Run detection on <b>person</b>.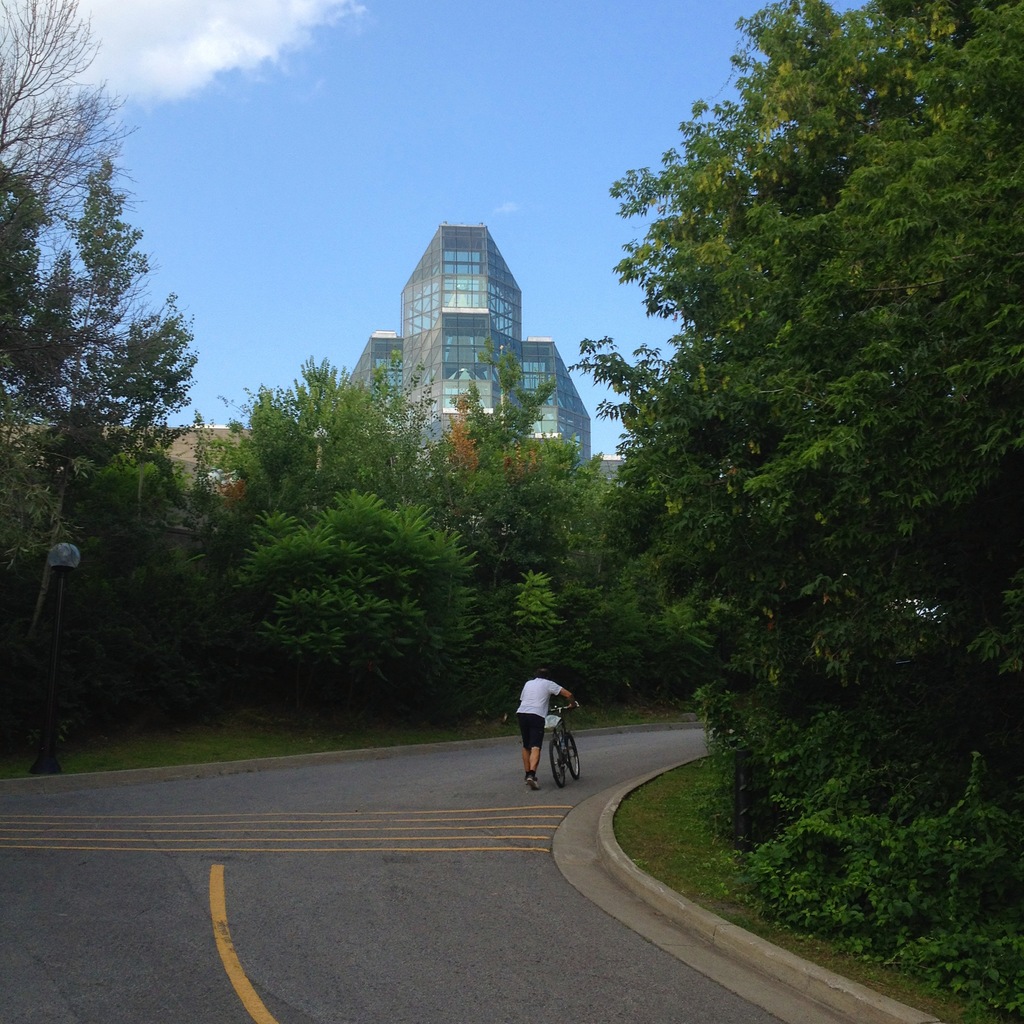
Result: bbox=(512, 664, 579, 792).
